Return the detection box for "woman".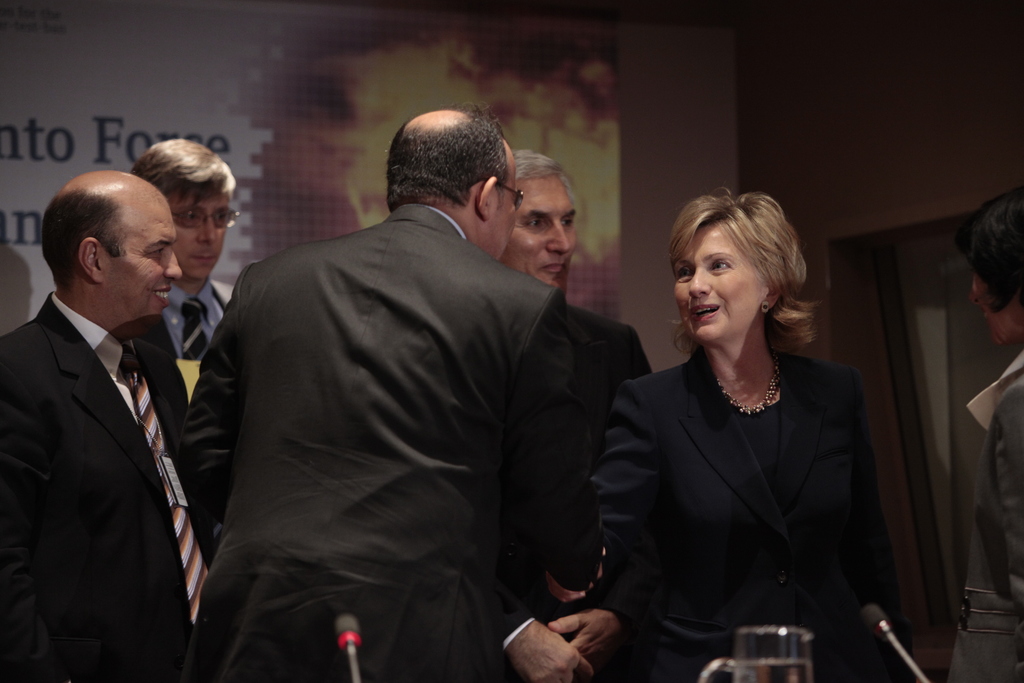
(x1=598, y1=201, x2=888, y2=676).
